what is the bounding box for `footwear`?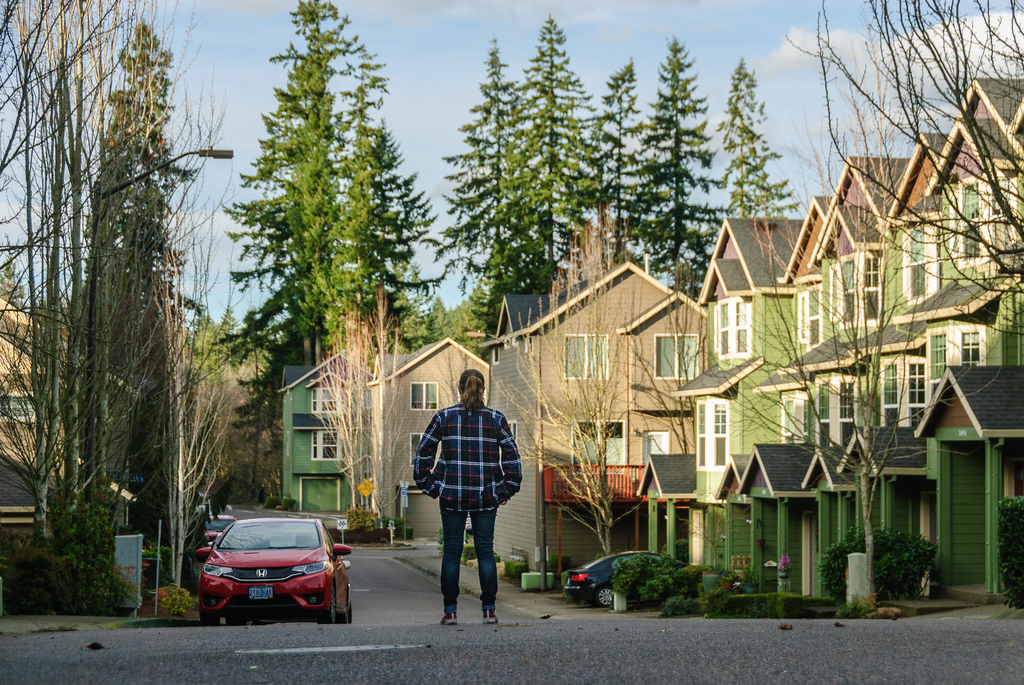
region(440, 607, 460, 620).
